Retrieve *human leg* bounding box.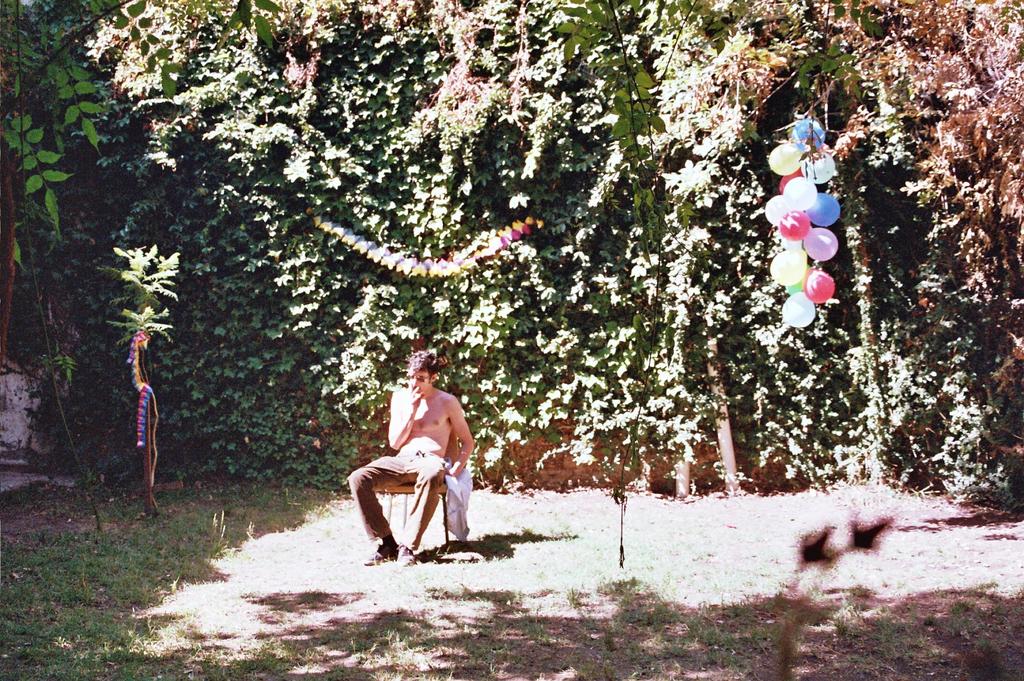
Bounding box: locate(405, 454, 444, 565).
